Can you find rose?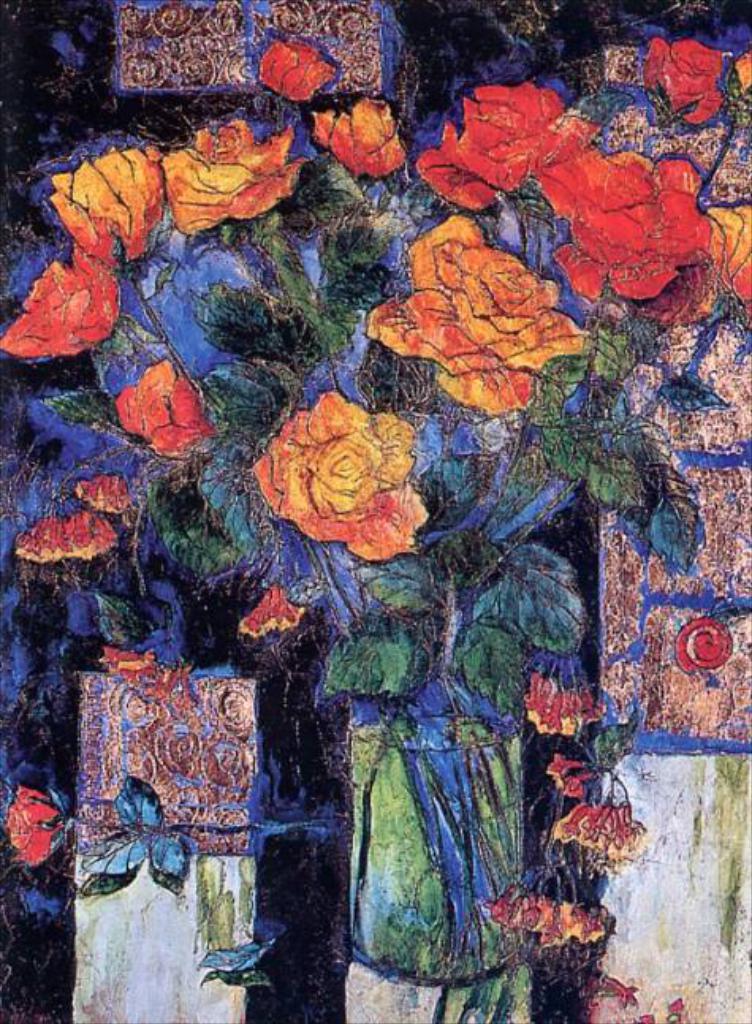
Yes, bounding box: select_region(242, 386, 431, 562).
